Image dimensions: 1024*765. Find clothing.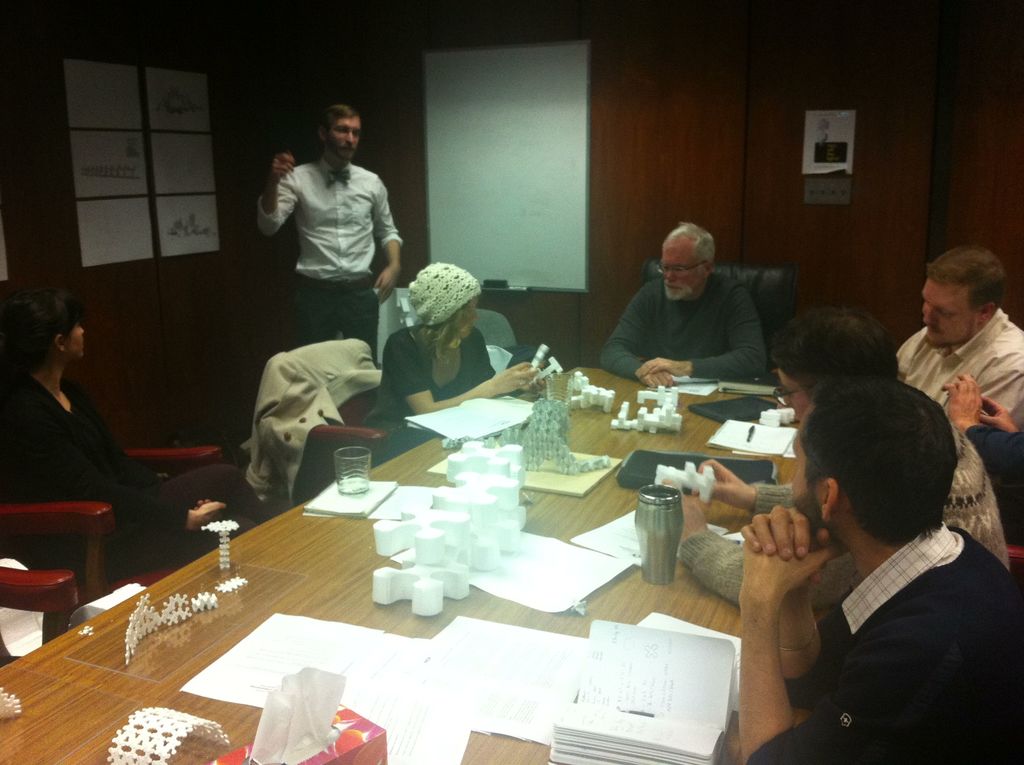
box=[367, 328, 488, 455].
